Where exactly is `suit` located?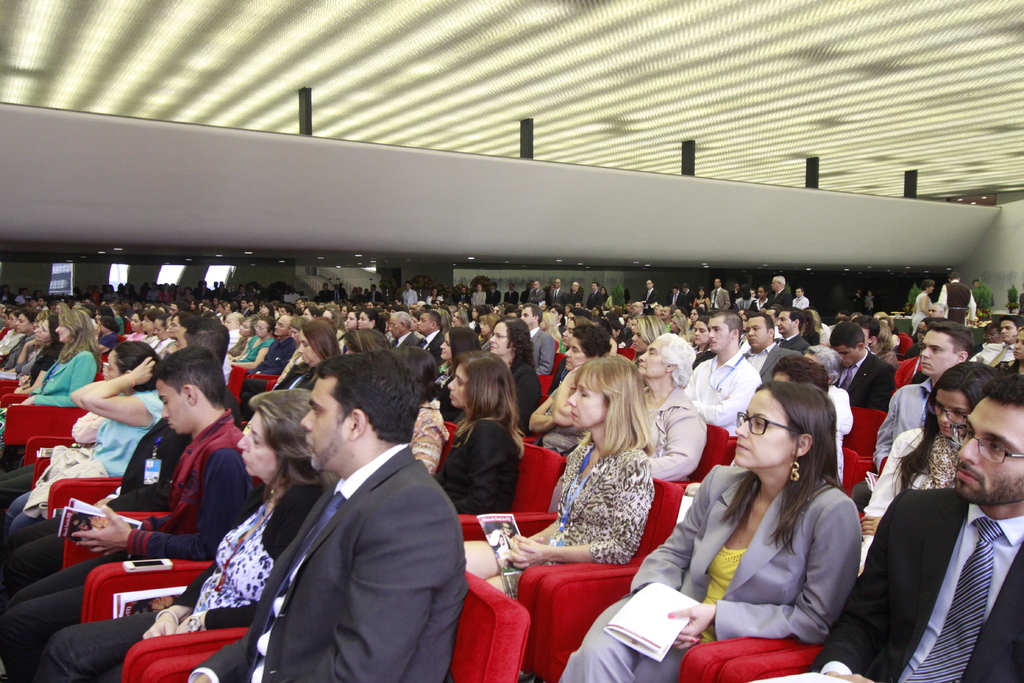
Its bounding box is BBox(229, 377, 470, 675).
